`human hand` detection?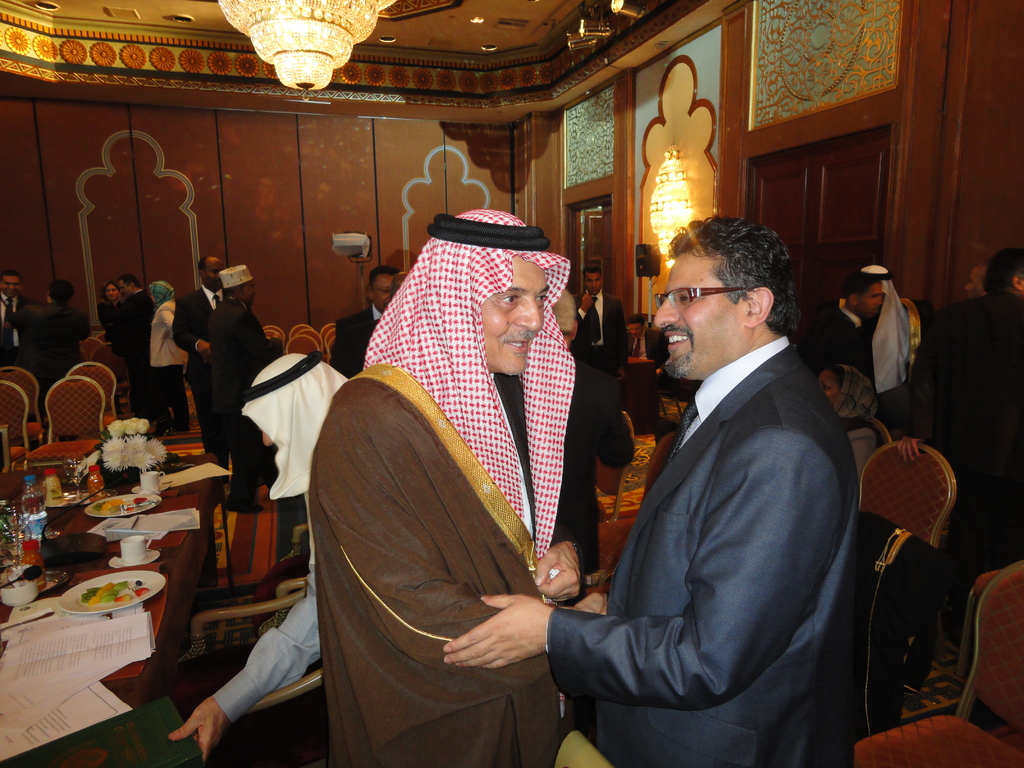
<bbox>534, 541, 584, 607</bbox>
